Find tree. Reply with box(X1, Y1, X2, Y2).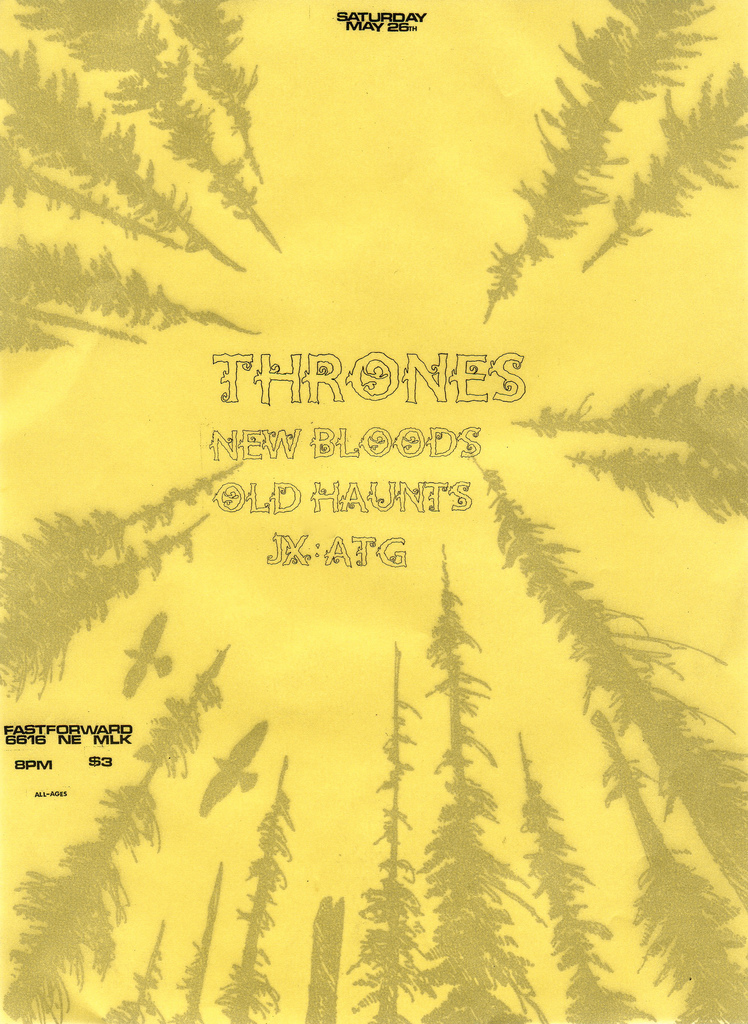
box(420, 542, 551, 1023).
